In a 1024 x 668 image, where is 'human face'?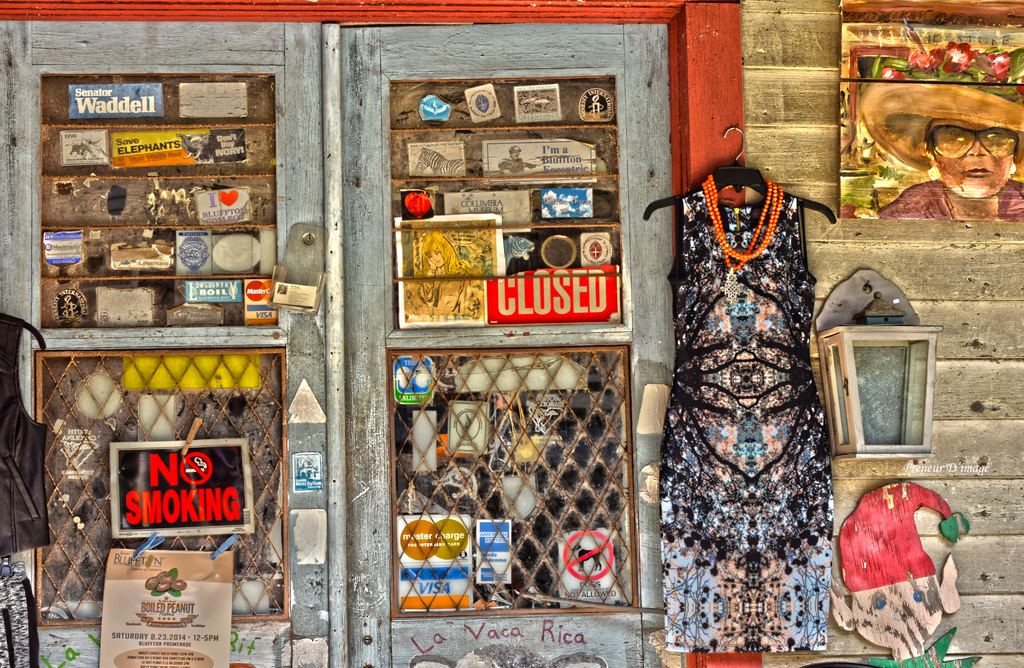
crop(922, 117, 1015, 199).
